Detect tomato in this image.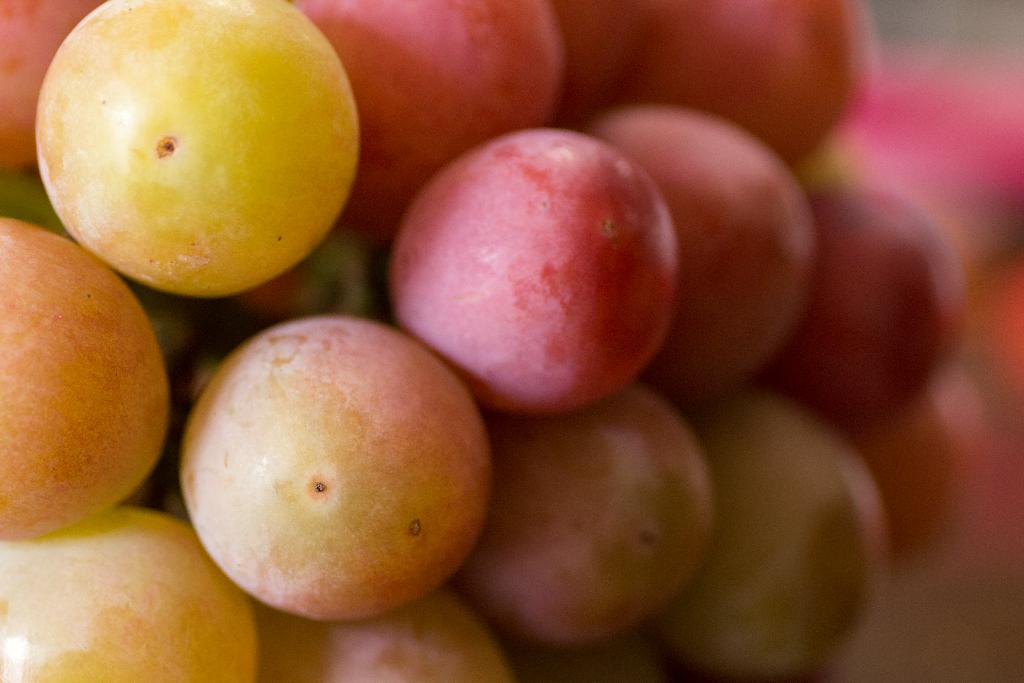
Detection: bbox=[360, 110, 676, 410].
